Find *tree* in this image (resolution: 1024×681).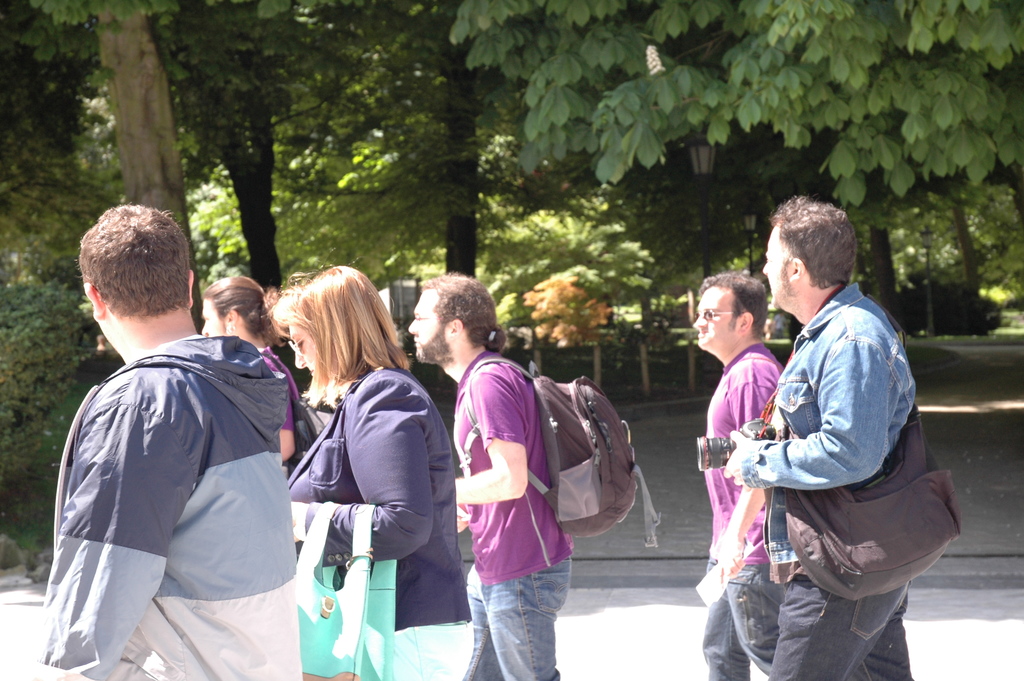
[x1=857, y1=188, x2=1023, y2=326].
